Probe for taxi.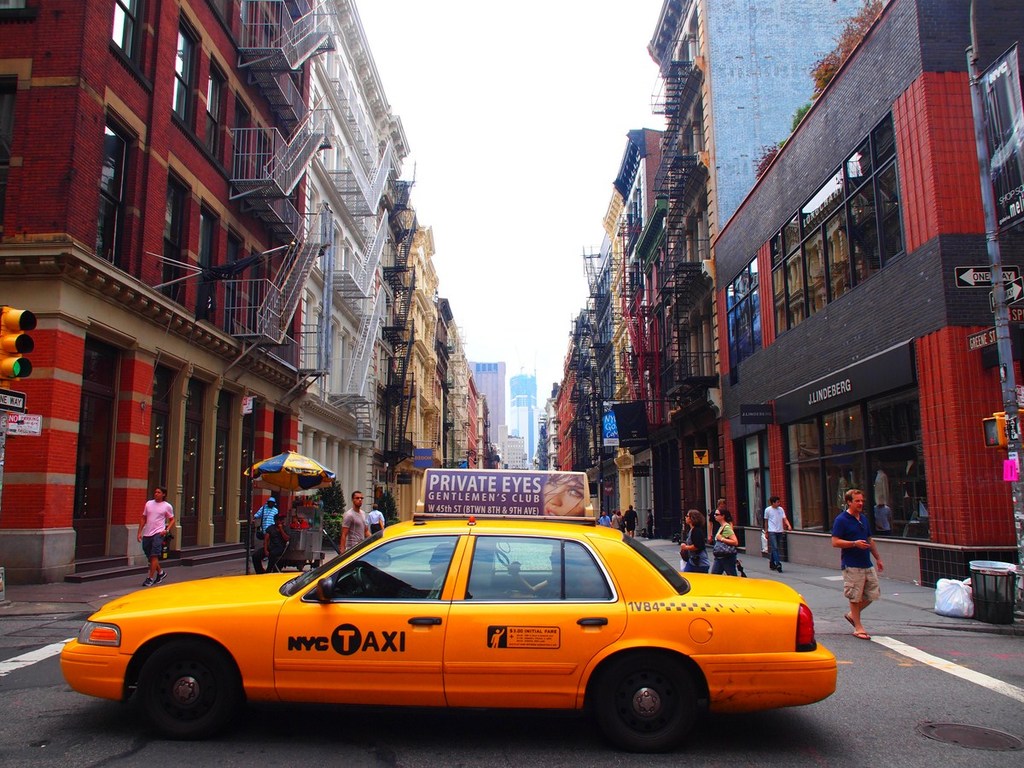
Probe result: 61/466/835/755.
